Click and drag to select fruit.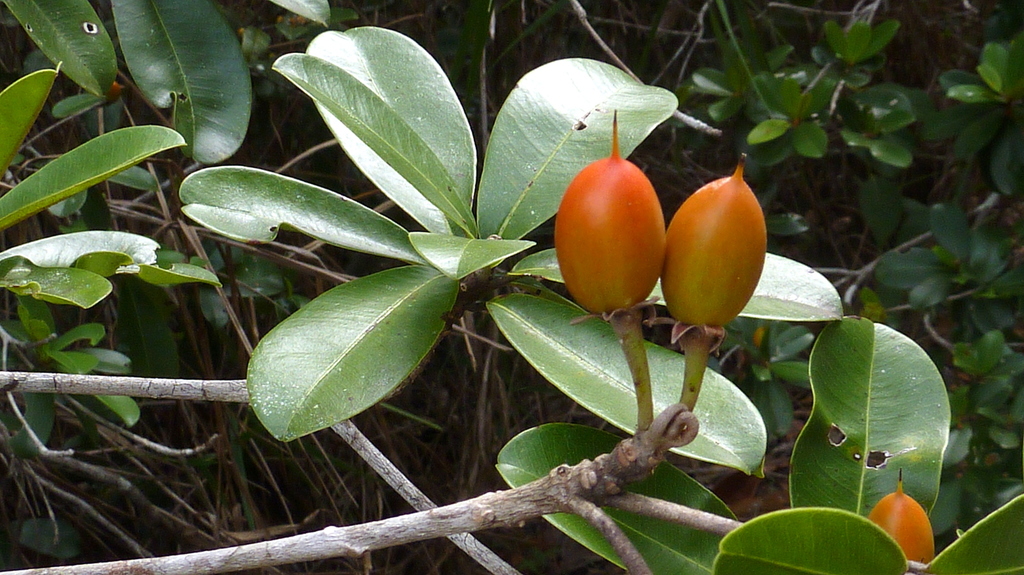
Selection: Rect(672, 164, 771, 316).
